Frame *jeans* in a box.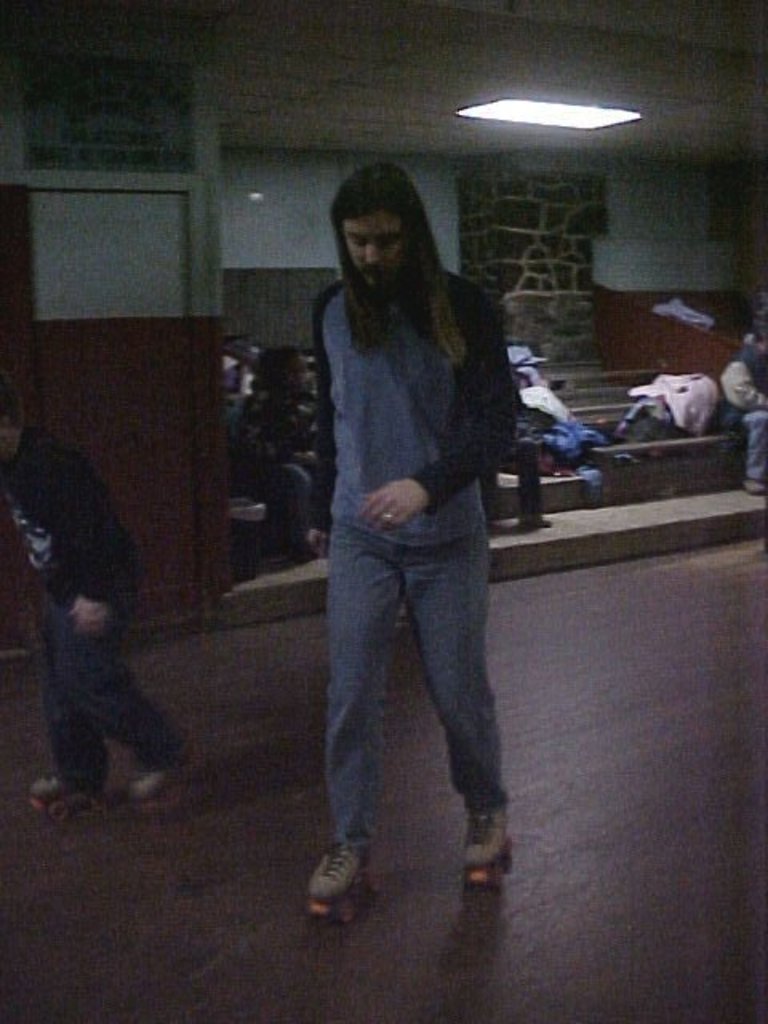
Rect(294, 475, 531, 909).
